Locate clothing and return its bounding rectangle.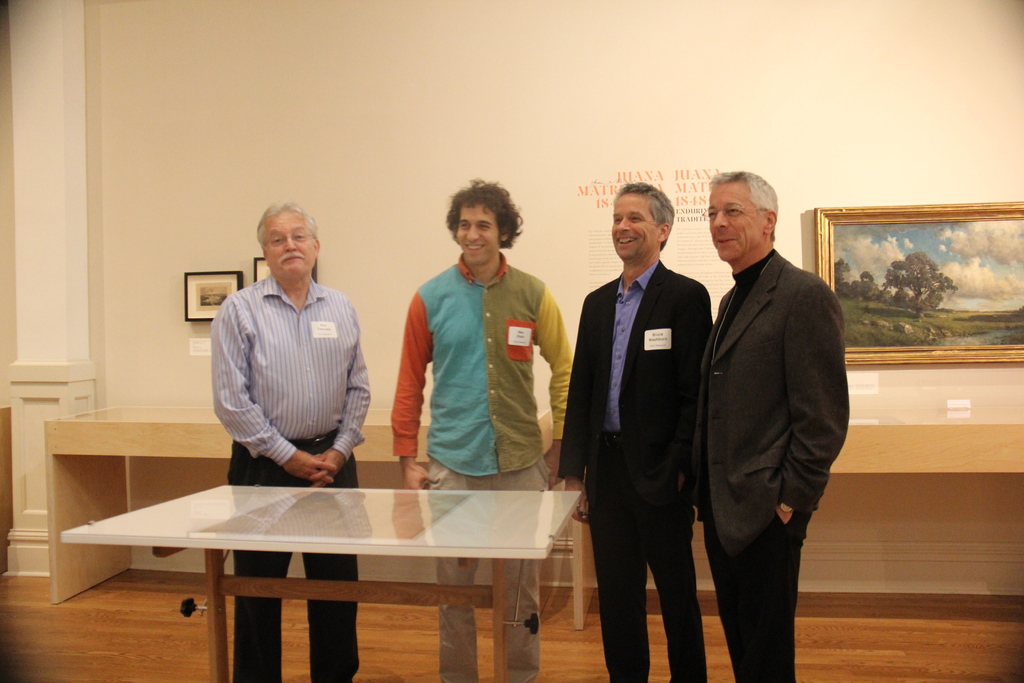
(558,252,722,682).
